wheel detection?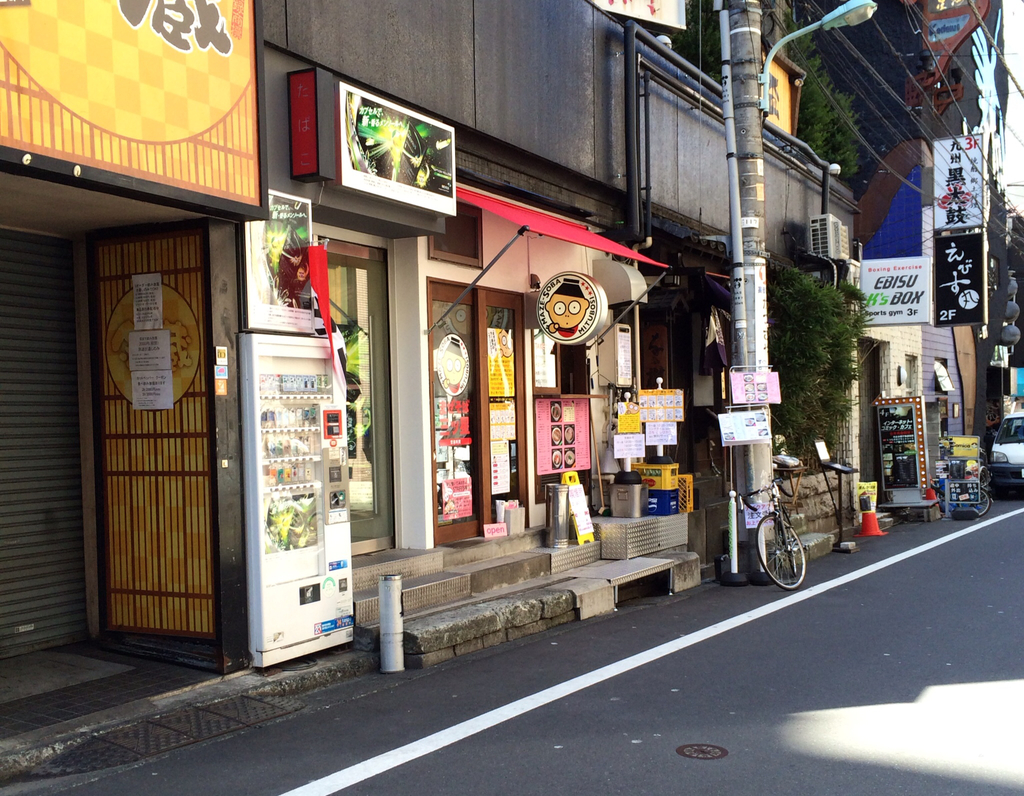
[954,488,992,520]
